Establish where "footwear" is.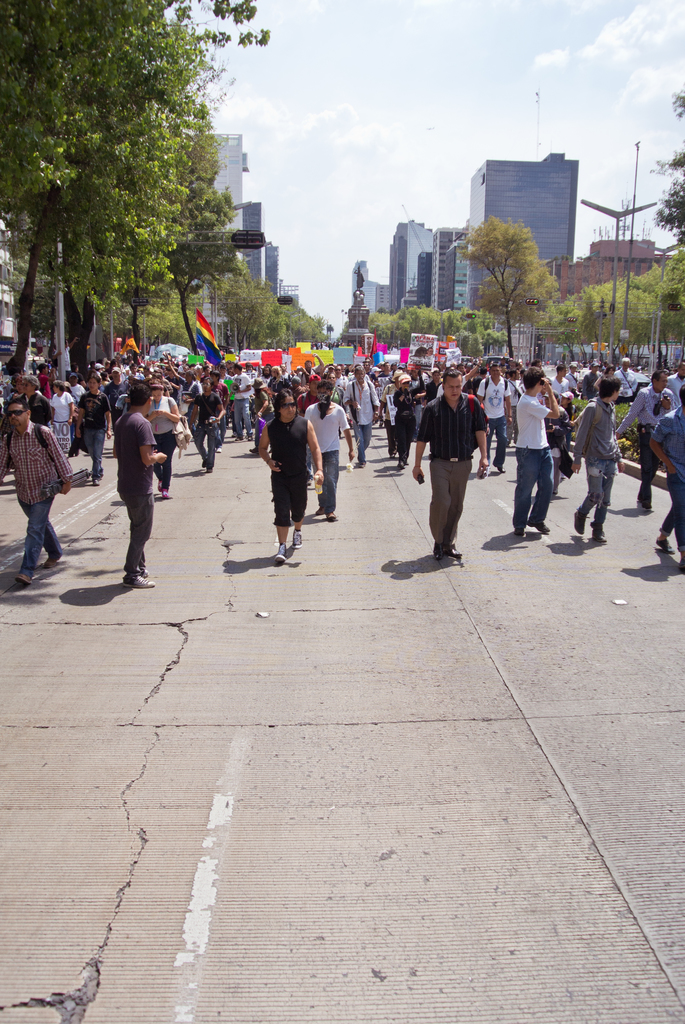
Established at box(516, 527, 526, 538).
